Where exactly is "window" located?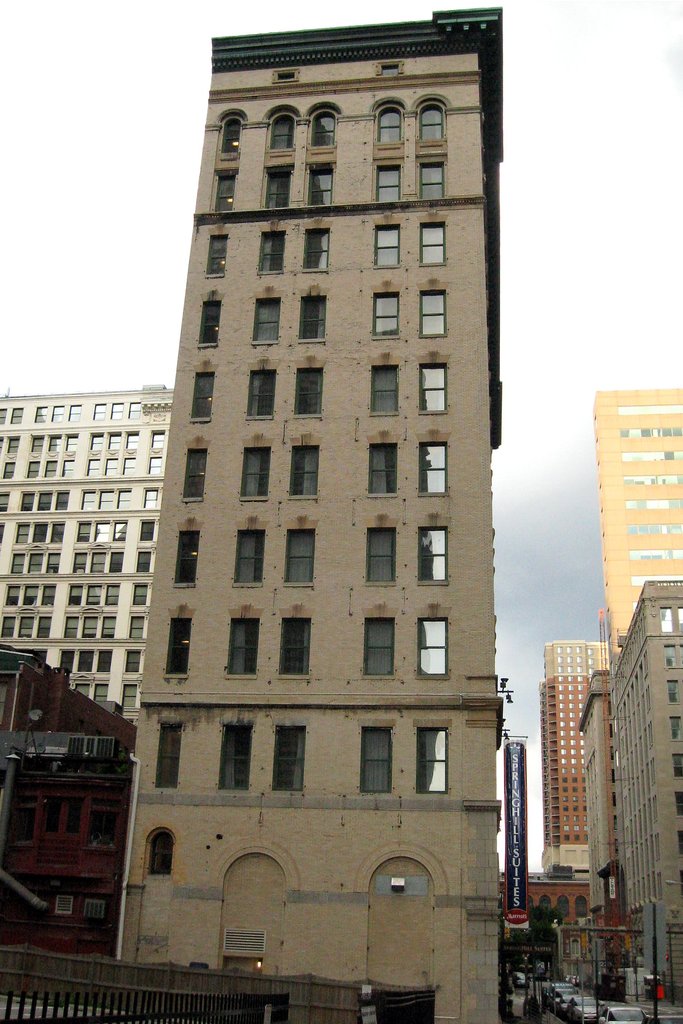
Its bounding box is rect(368, 526, 397, 588).
